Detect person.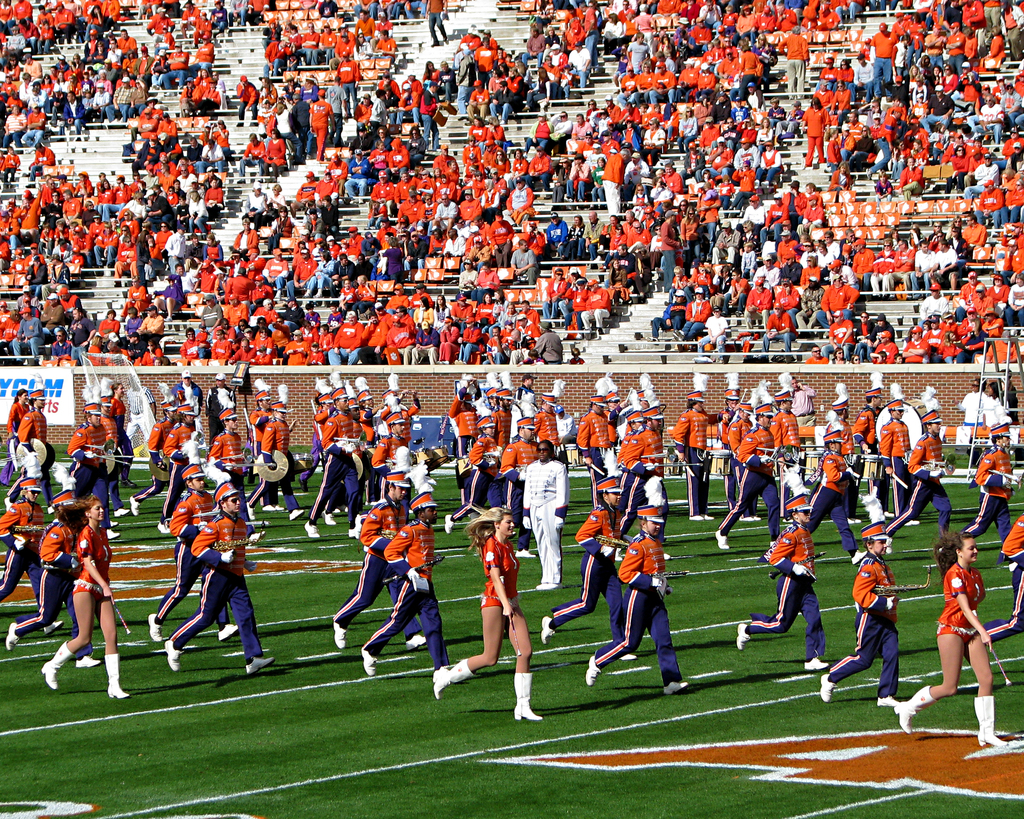
Detected at 136/338/164/367.
